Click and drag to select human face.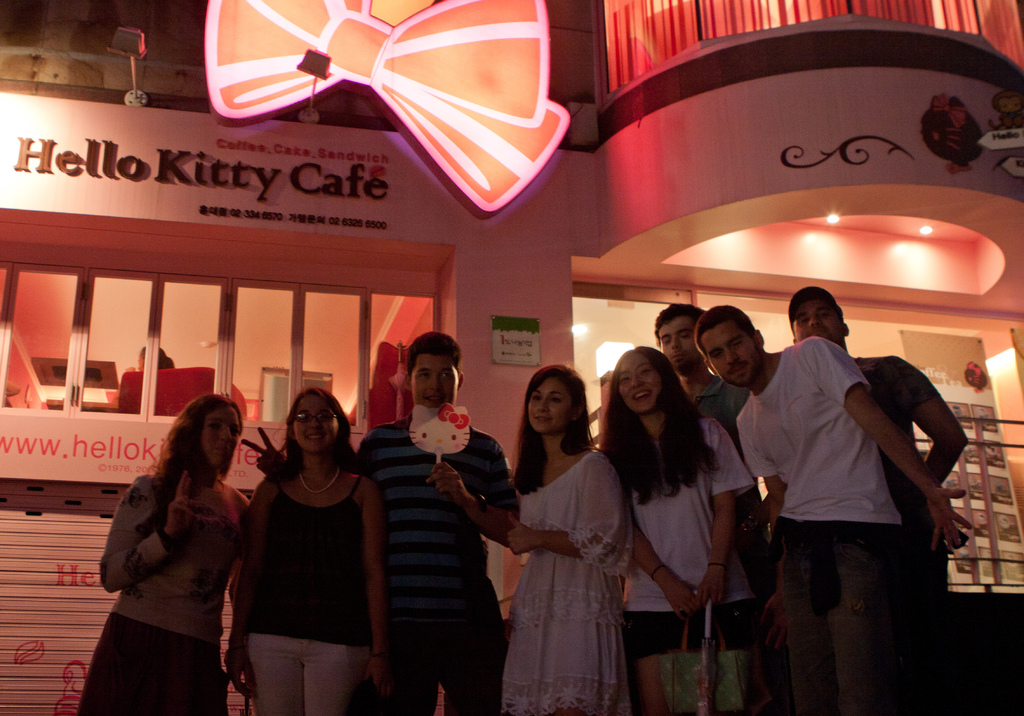
Selection: x1=206 y1=409 x2=246 y2=464.
